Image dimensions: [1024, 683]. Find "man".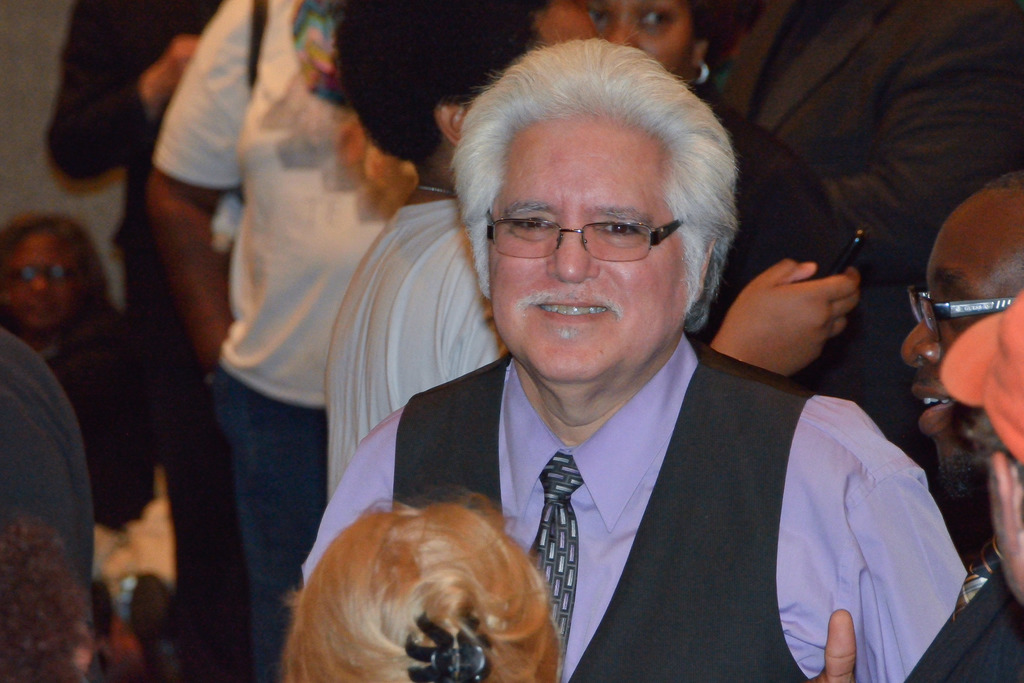
x1=45, y1=0, x2=236, y2=339.
